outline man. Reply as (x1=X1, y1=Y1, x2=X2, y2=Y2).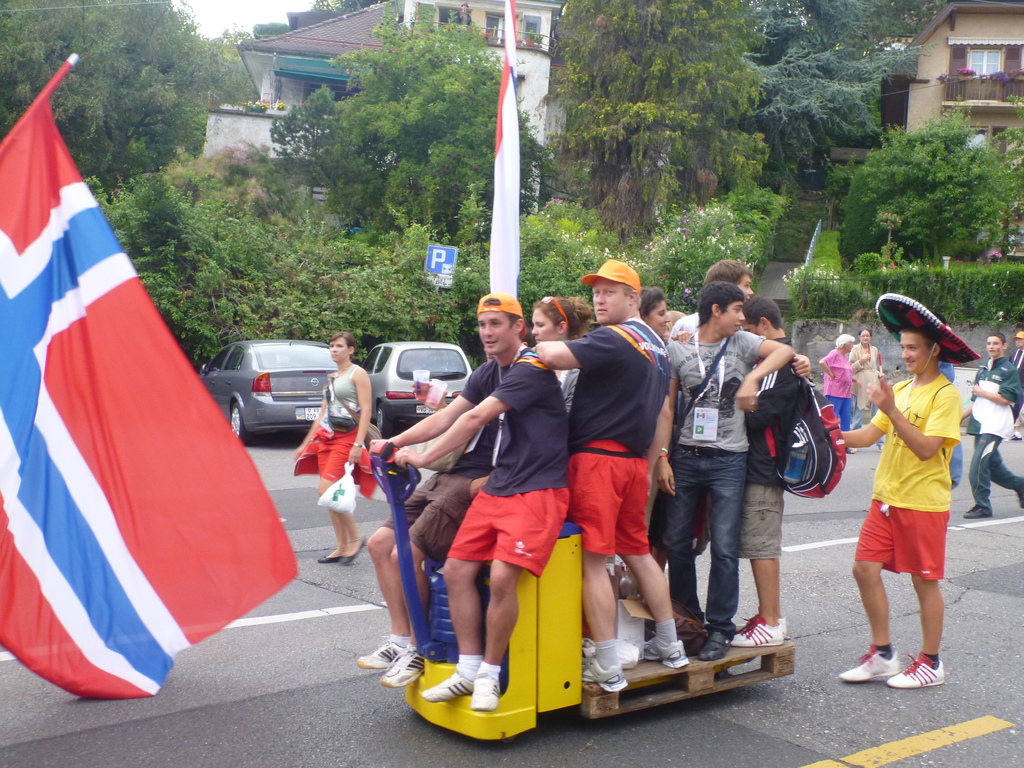
(x1=1013, y1=325, x2=1023, y2=440).
